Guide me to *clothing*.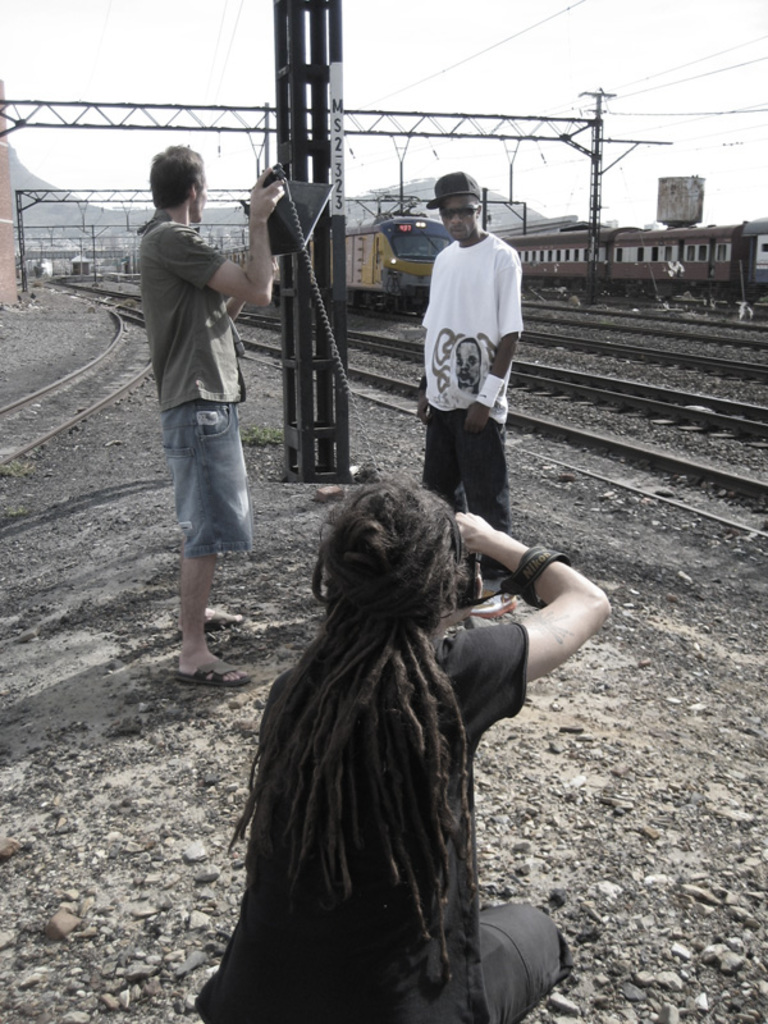
Guidance: 421:223:527:545.
